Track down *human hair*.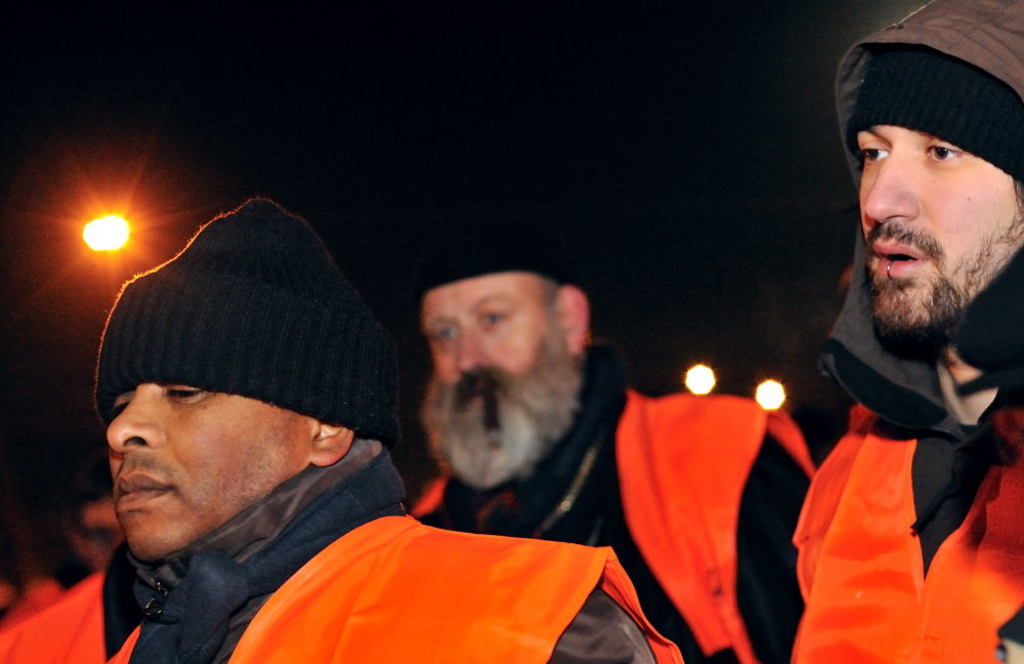
Tracked to box=[1007, 173, 1023, 205].
